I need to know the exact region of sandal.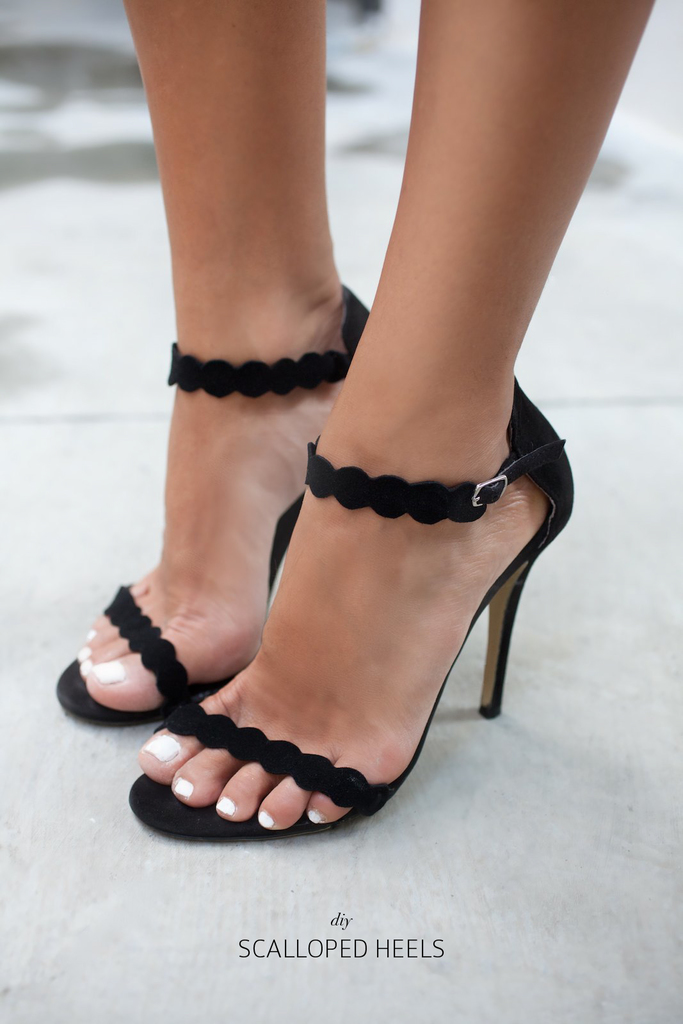
Region: 52/284/379/730.
